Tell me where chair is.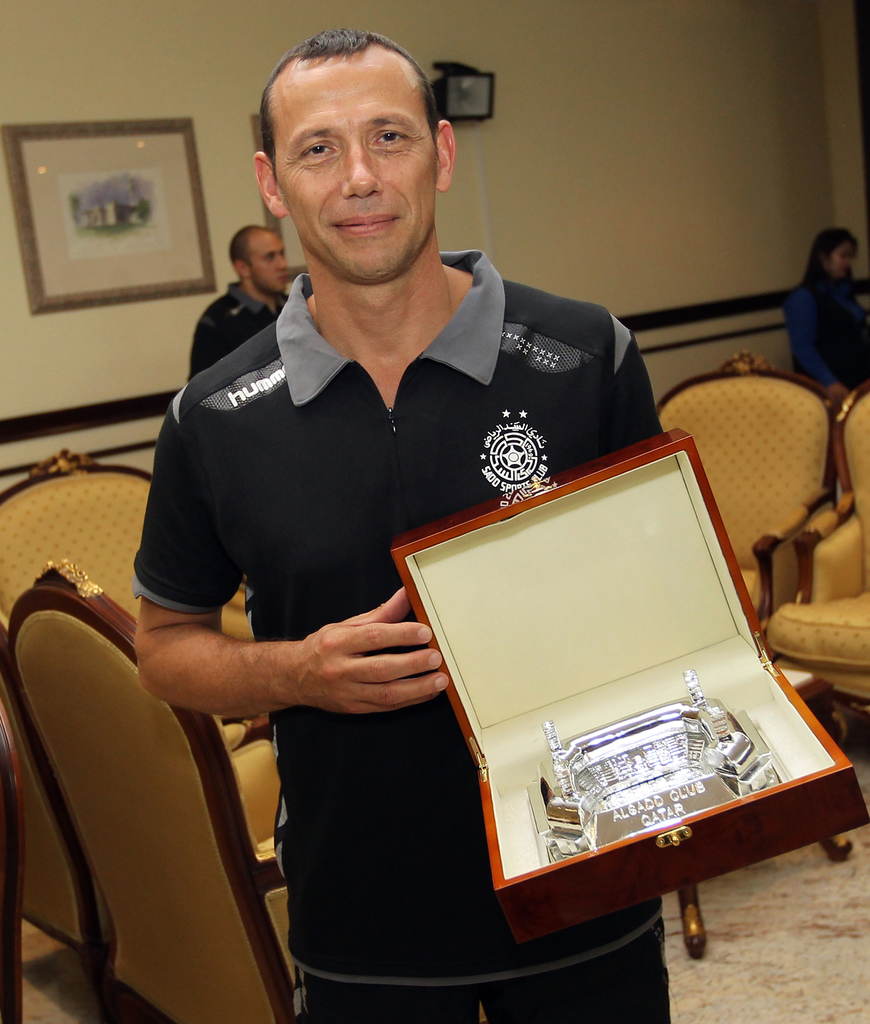
chair is at x1=647 y1=346 x2=839 y2=678.
